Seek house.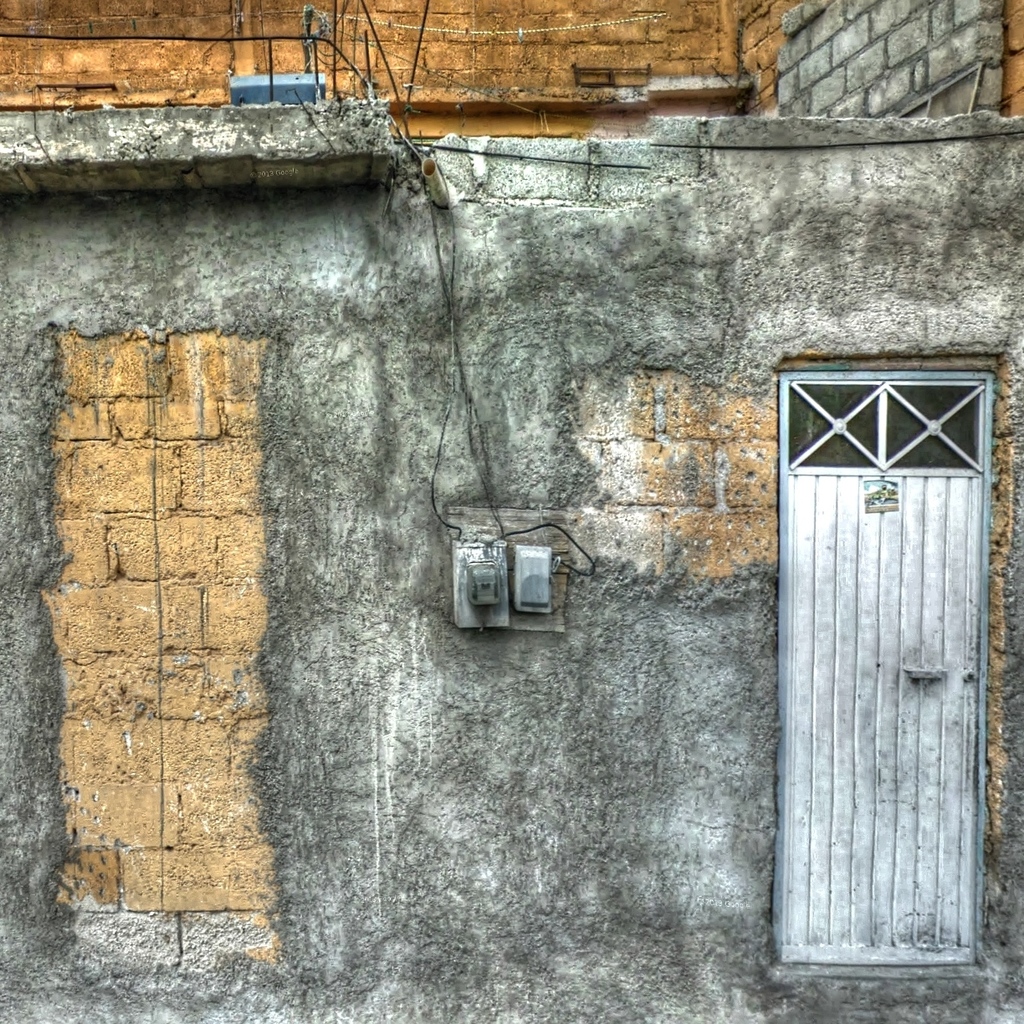
{"x1": 0, "y1": 0, "x2": 1023, "y2": 1023}.
